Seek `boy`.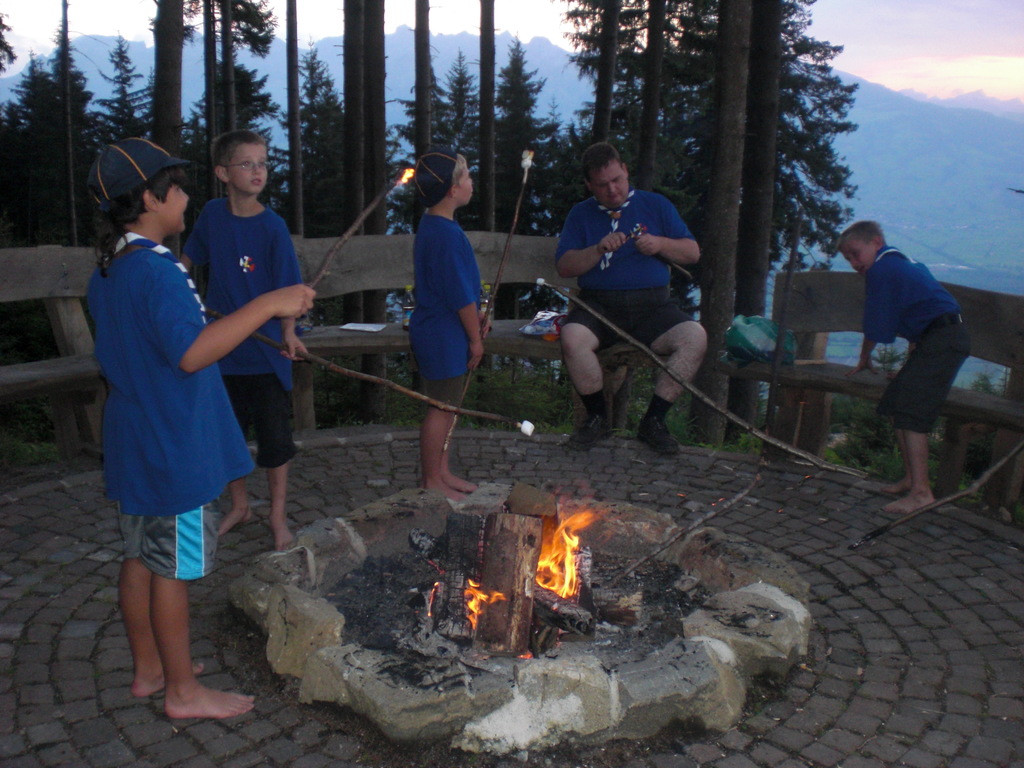
pyautogui.locateOnScreen(103, 140, 329, 714).
